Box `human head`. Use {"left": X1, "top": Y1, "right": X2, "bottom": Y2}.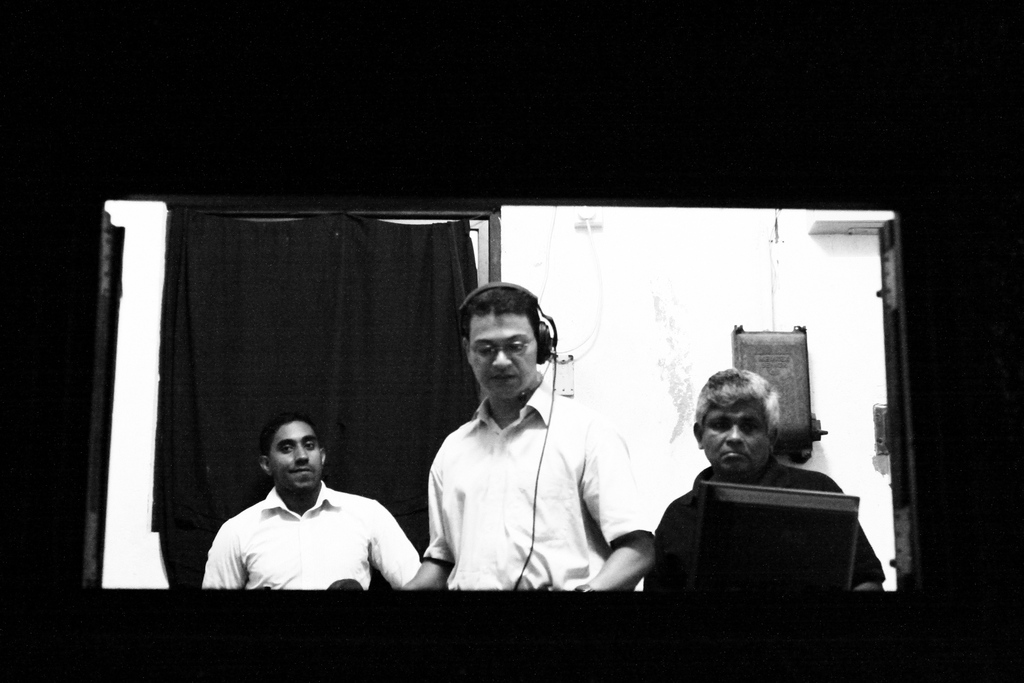
{"left": 459, "top": 283, "right": 545, "bottom": 399}.
